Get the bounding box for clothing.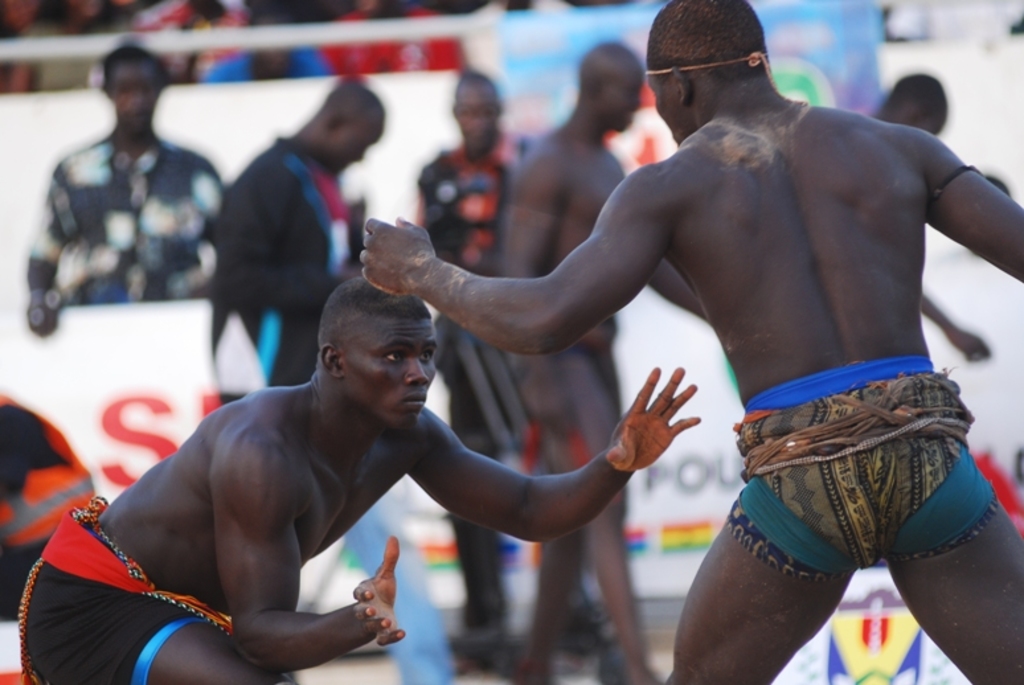
730/348/1002/573.
